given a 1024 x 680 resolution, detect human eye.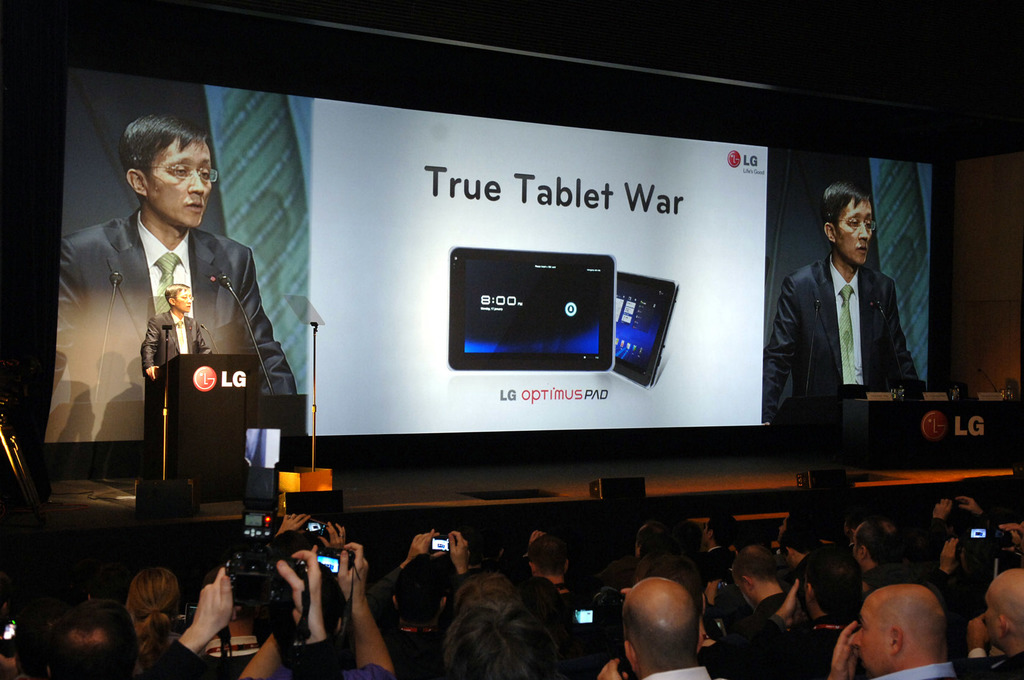
[left=849, top=219, right=862, bottom=228].
